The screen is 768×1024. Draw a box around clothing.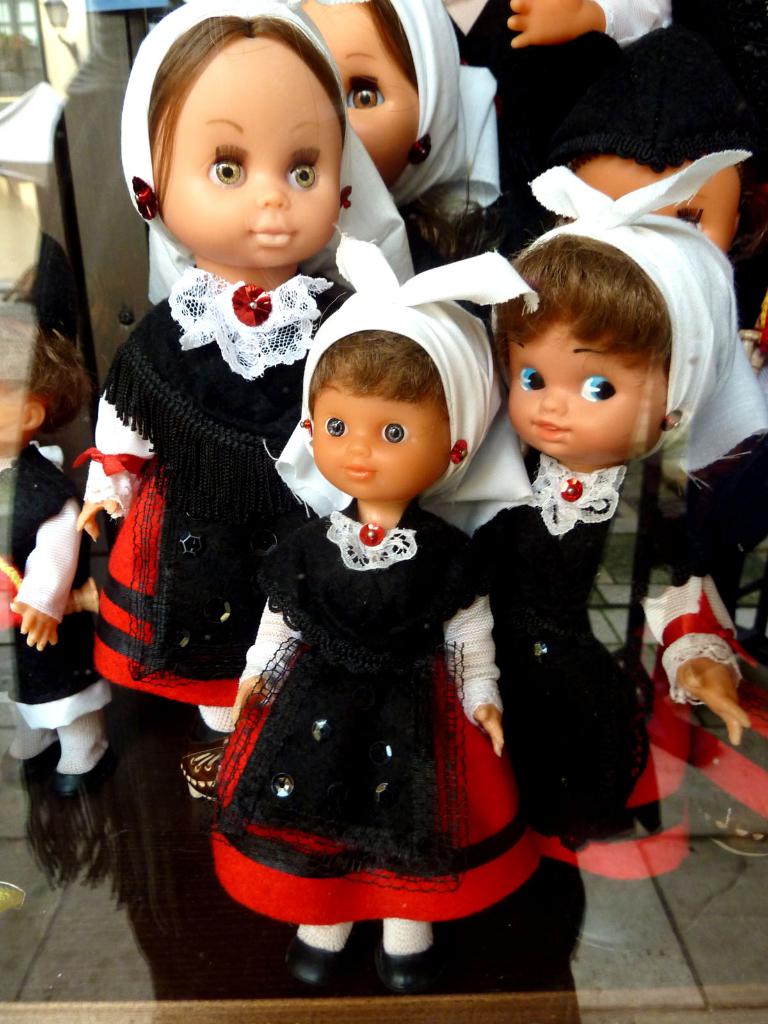
crop(683, 431, 767, 818).
